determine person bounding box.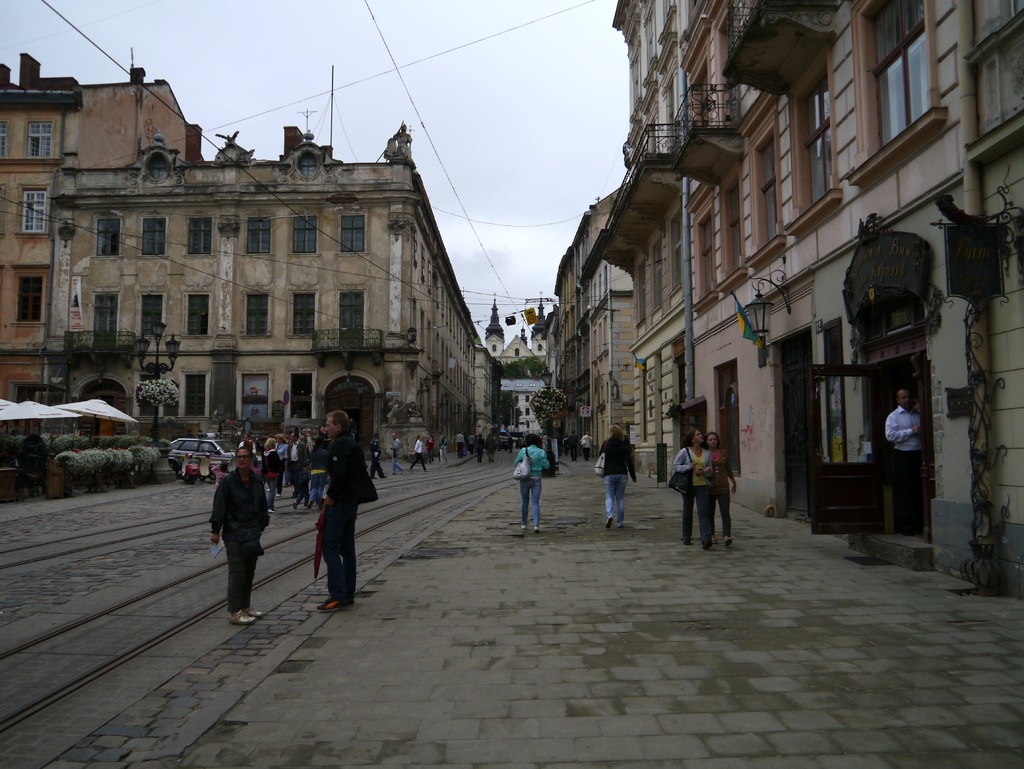
Determined: [391, 430, 408, 478].
